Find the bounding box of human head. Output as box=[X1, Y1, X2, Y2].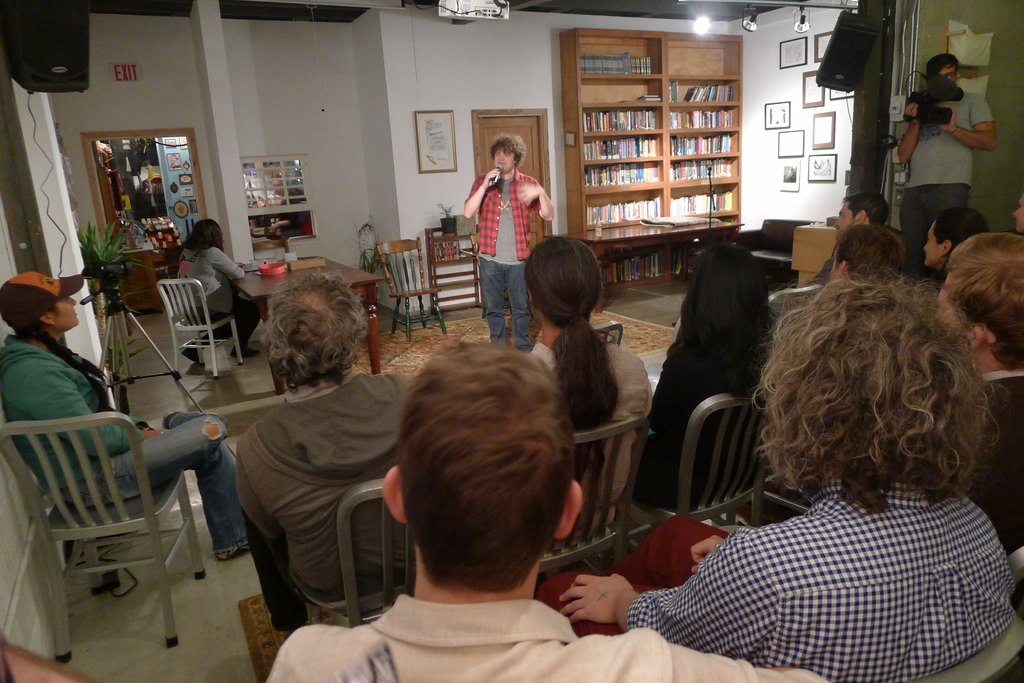
box=[832, 192, 891, 235].
